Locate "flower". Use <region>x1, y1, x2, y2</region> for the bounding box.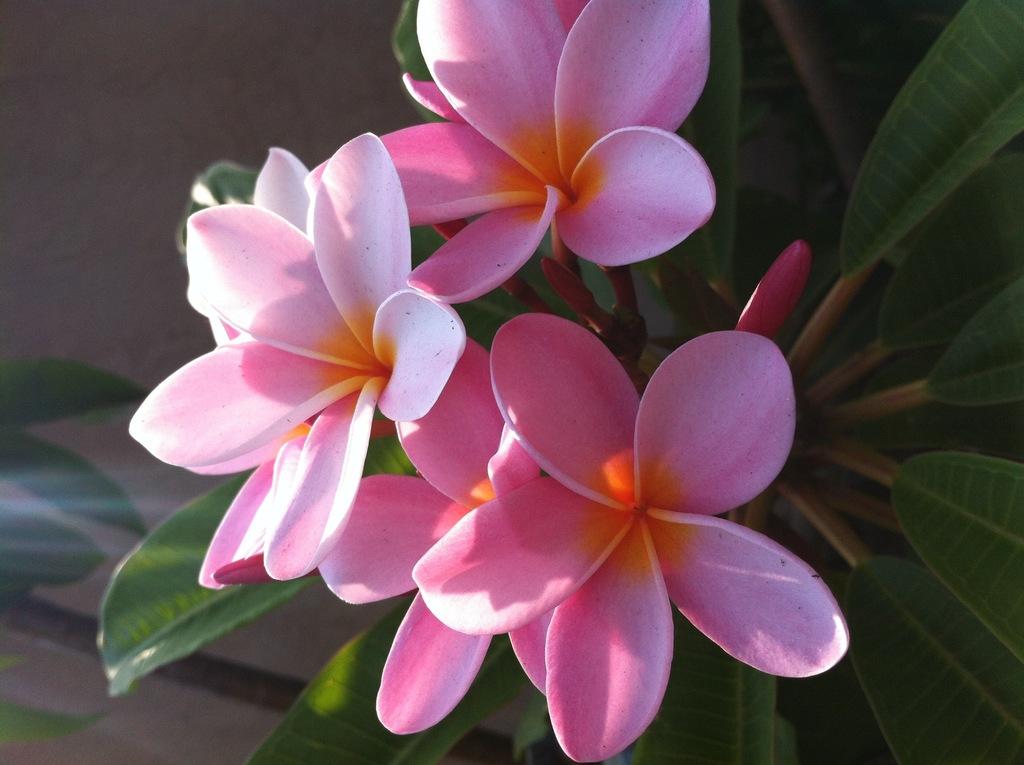
<region>374, 0, 716, 304</region>.
